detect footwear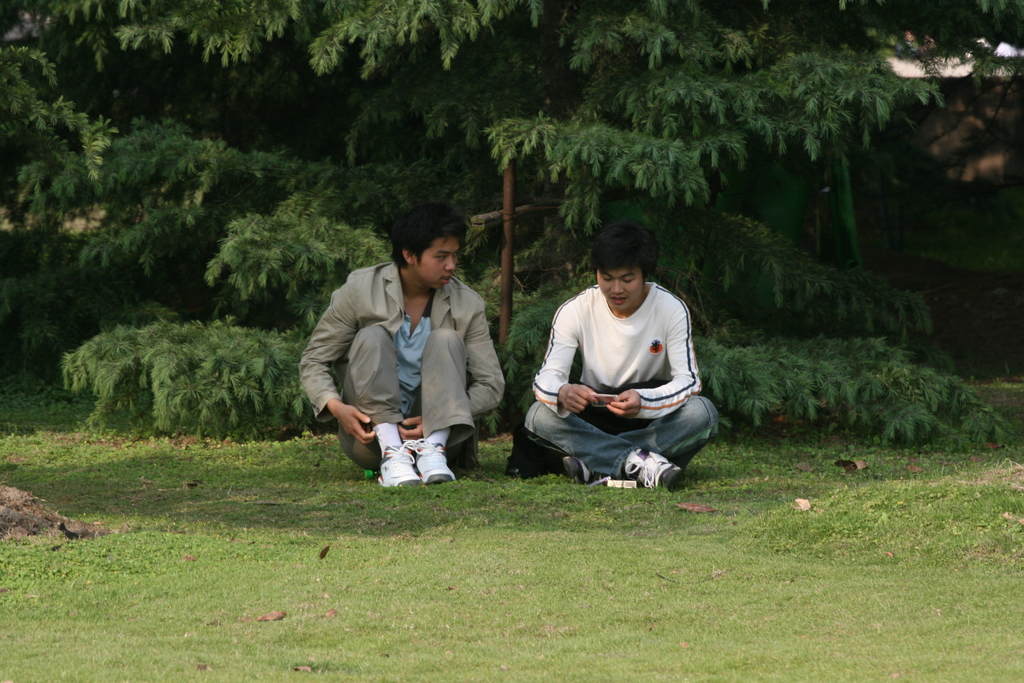
crop(621, 443, 683, 493)
